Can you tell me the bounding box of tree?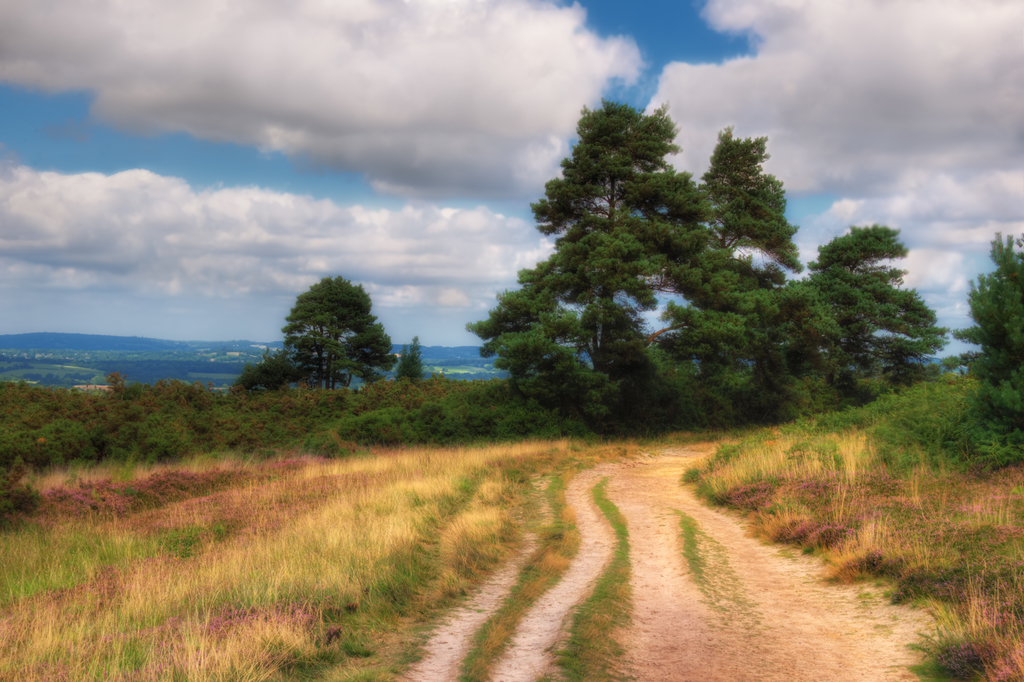
{"left": 459, "top": 111, "right": 856, "bottom": 409}.
